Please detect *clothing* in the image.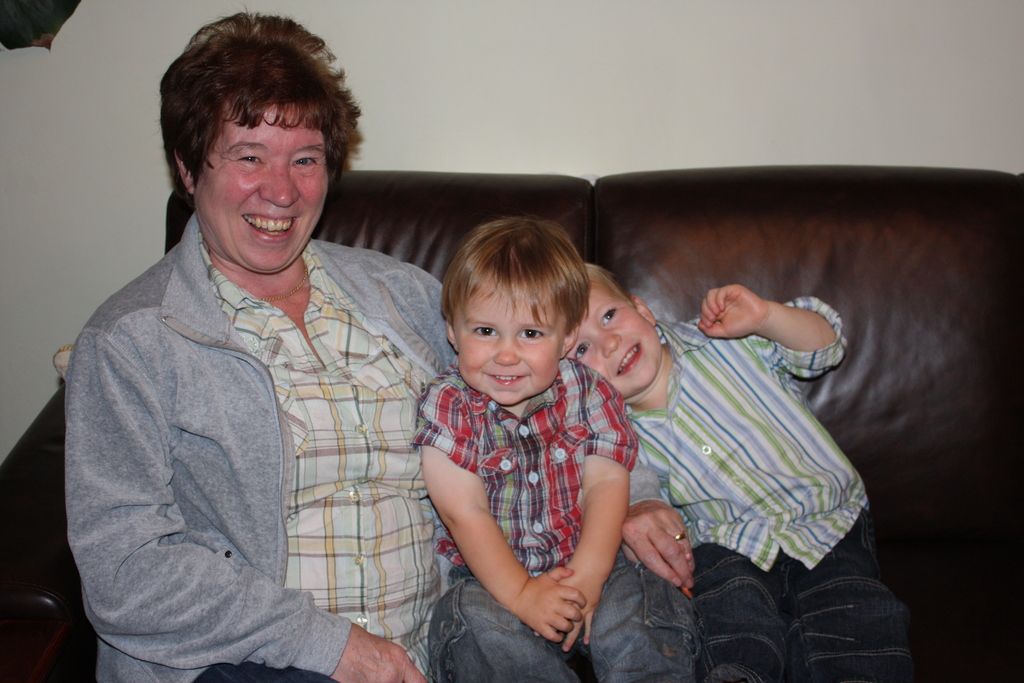
(left=582, top=297, right=912, bottom=682).
